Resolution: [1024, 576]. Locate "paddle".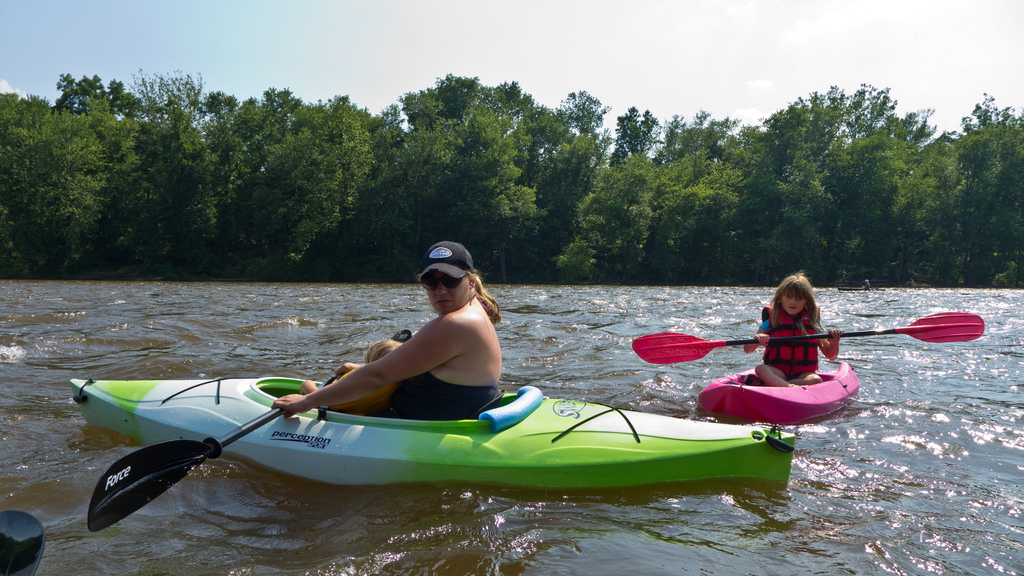
(left=0, top=510, right=45, bottom=575).
